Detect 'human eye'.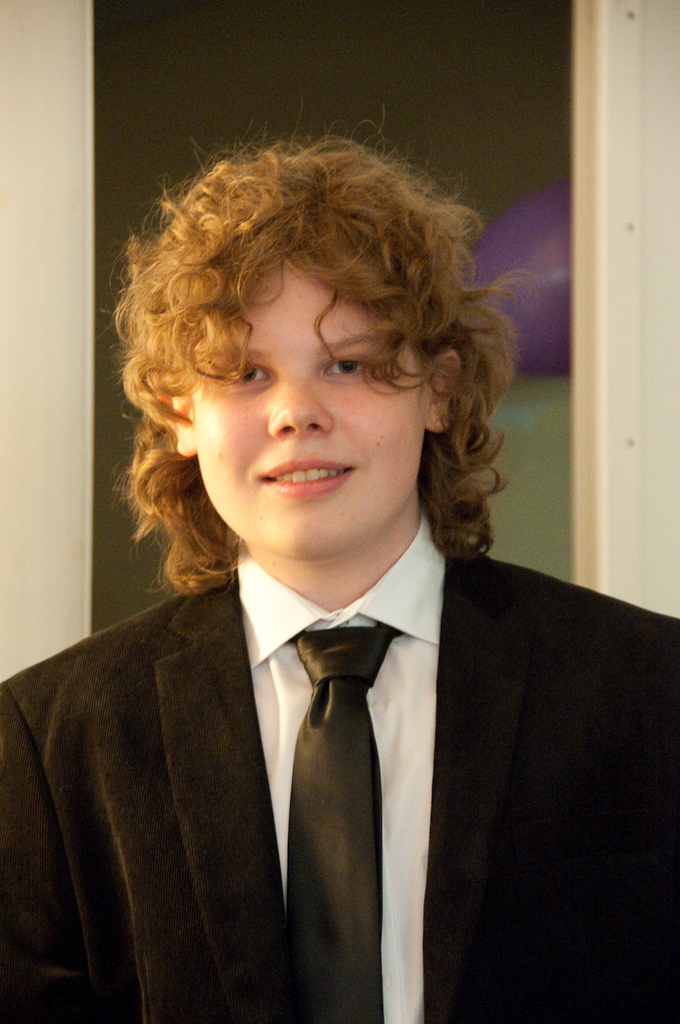
Detected at <bbox>221, 355, 272, 391</bbox>.
